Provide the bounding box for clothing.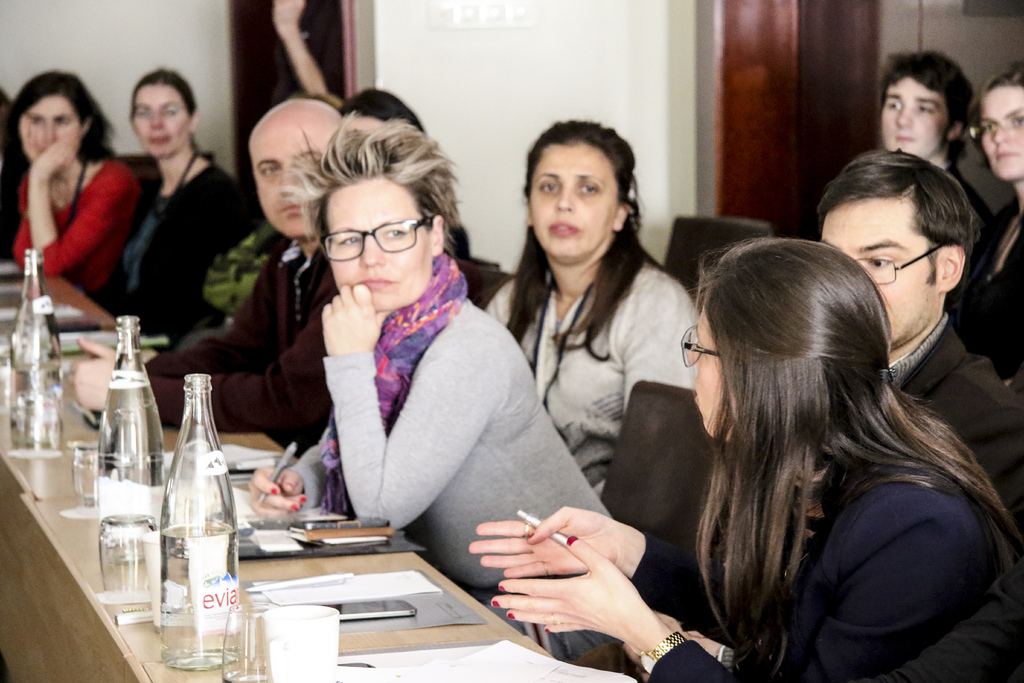
bbox=(647, 440, 1022, 682).
